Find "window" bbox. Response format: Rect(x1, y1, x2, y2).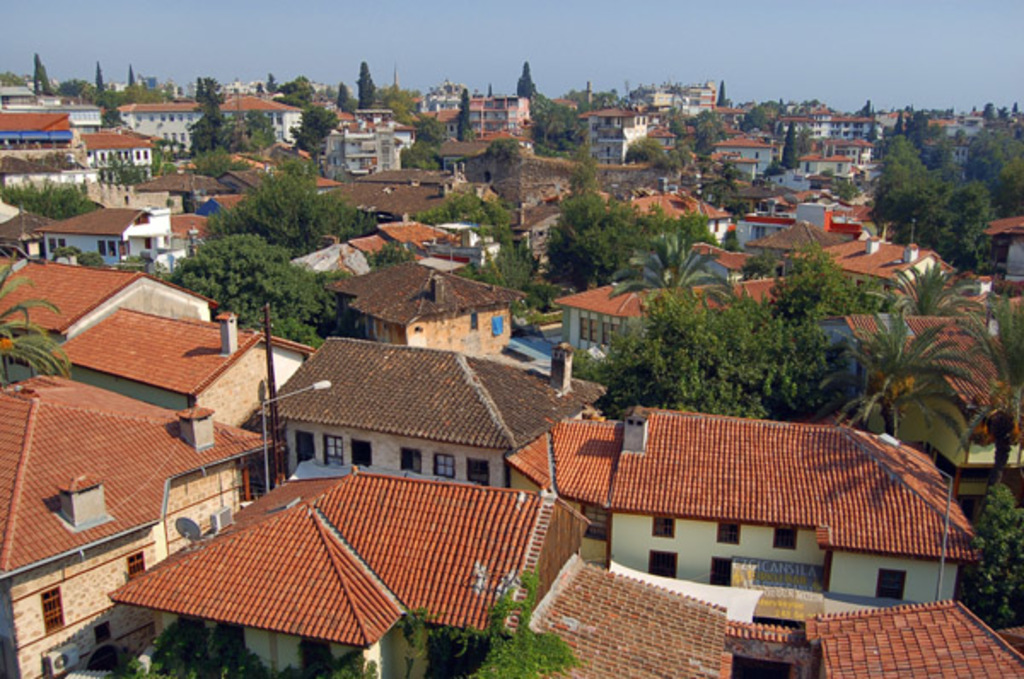
Rect(352, 440, 370, 469).
